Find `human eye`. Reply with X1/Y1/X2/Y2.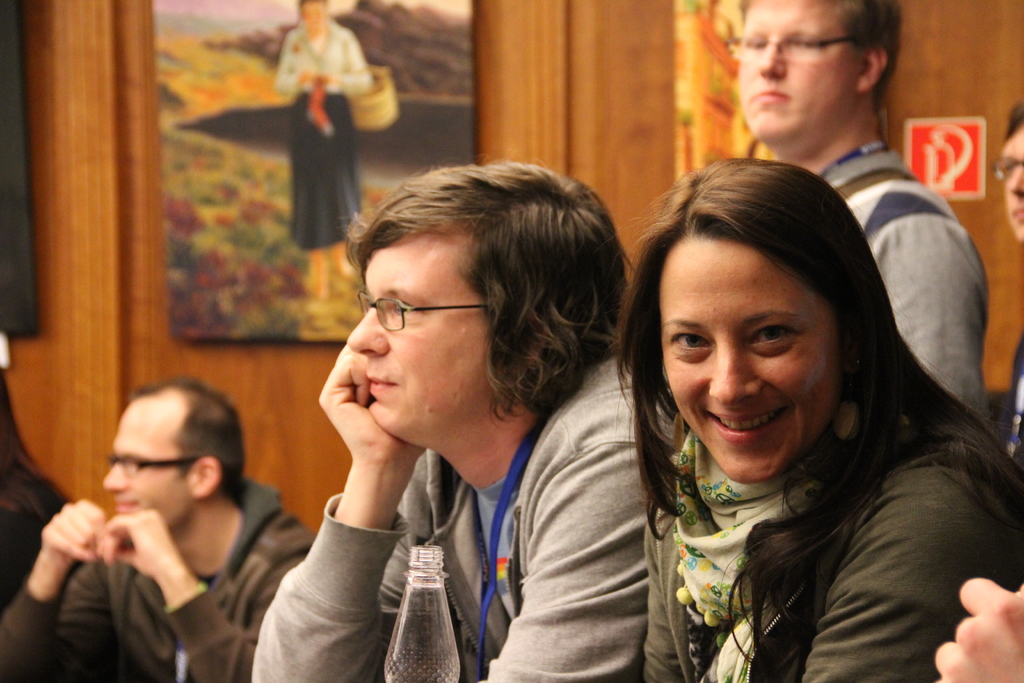
661/331/710/357.
